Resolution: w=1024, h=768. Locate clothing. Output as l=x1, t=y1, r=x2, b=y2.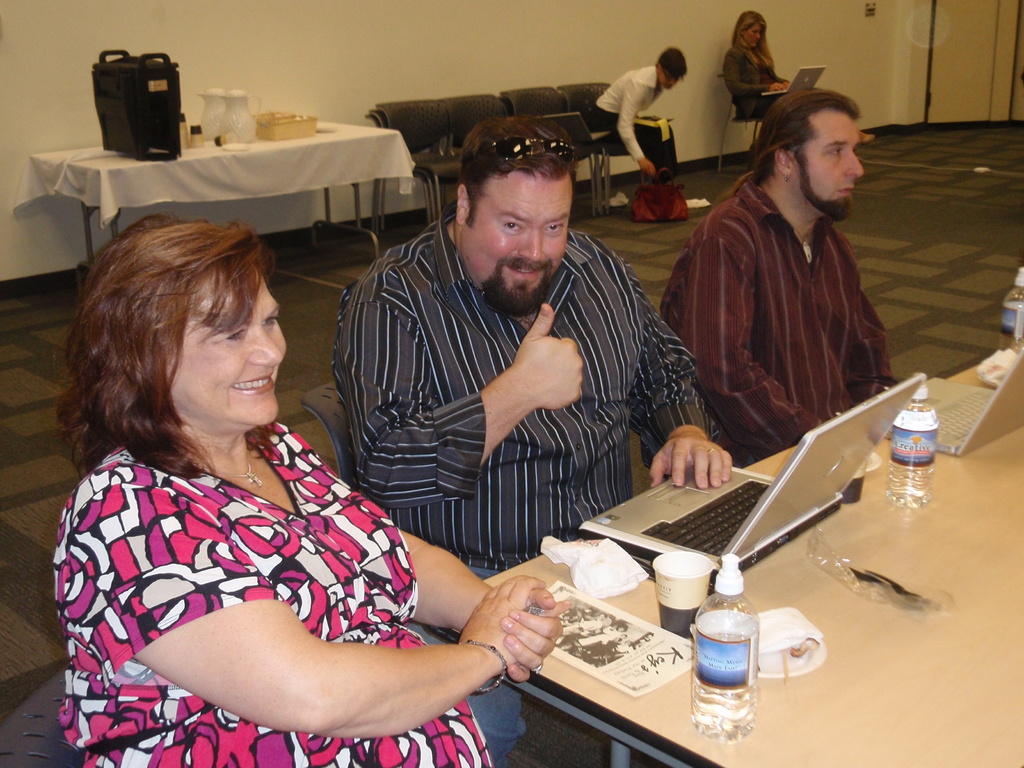
l=589, t=66, r=689, b=188.
